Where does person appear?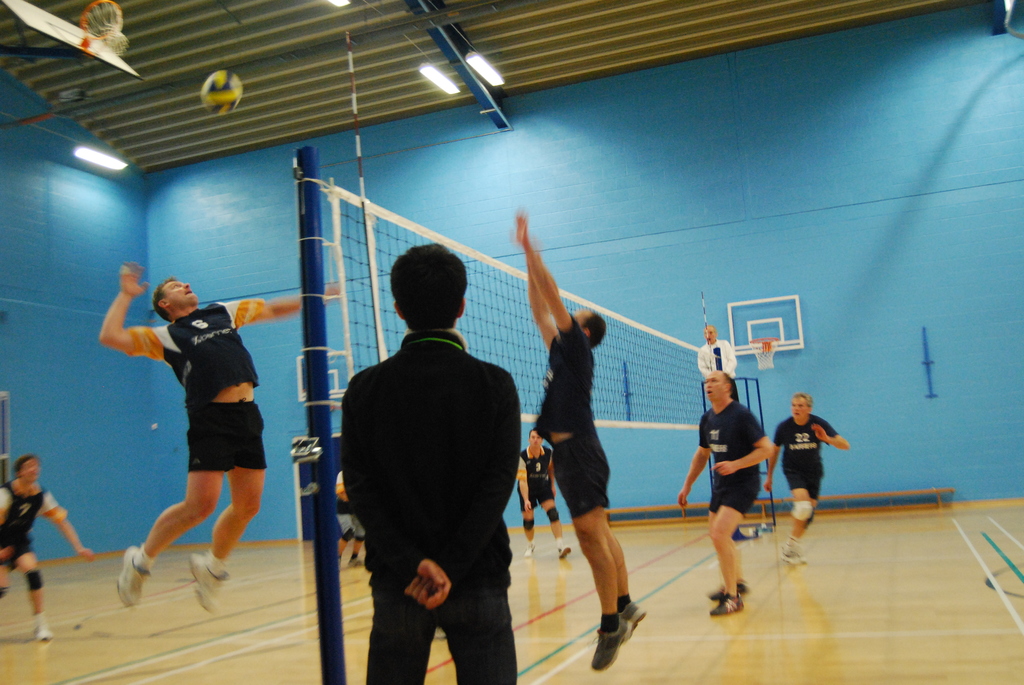
Appears at {"x1": 695, "y1": 374, "x2": 780, "y2": 623}.
